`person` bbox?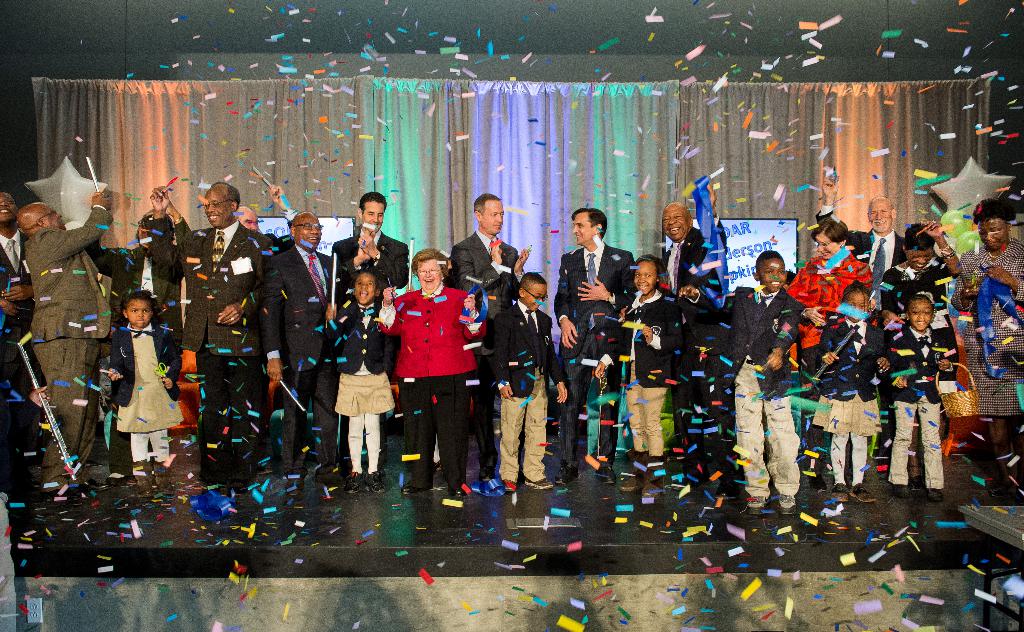
{"left": 881, "top": 220, "right": 963, "bottom": 359}
